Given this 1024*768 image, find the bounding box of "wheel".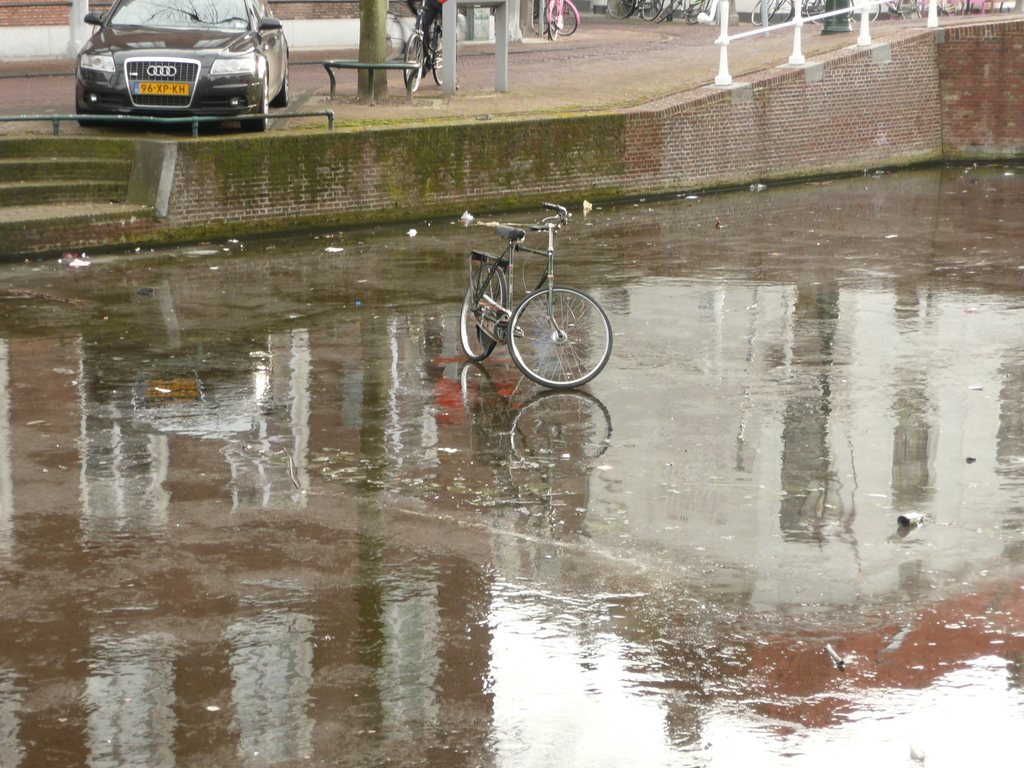
x1=845 y1=1 x2=855 y2=16.
